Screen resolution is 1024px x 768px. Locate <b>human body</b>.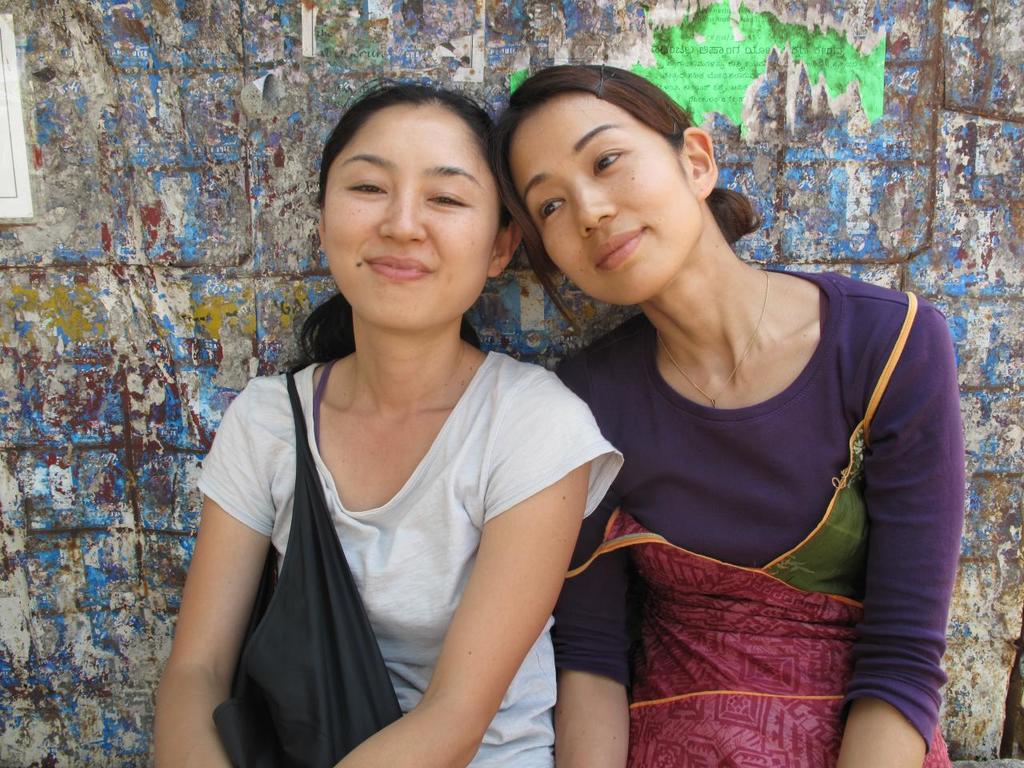
[x1=498, y1=84, x2=951, y2=767].
